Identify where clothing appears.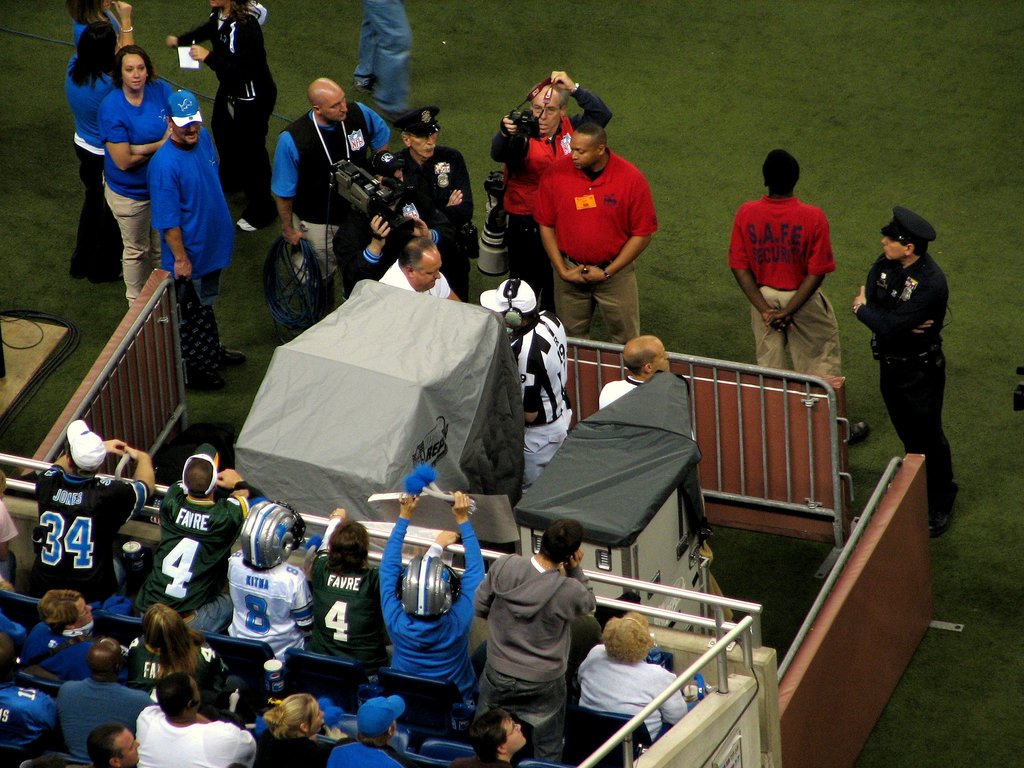
Appears at {"x1": 484, "y1": 72, "x2": 613, "y2": 296}.
